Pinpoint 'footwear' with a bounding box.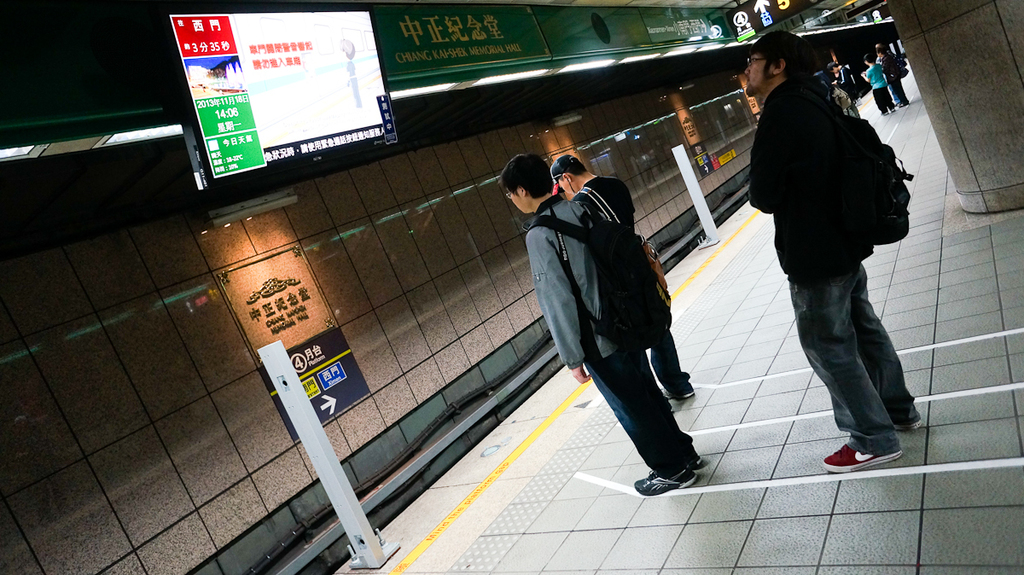
893/421/922/433.
